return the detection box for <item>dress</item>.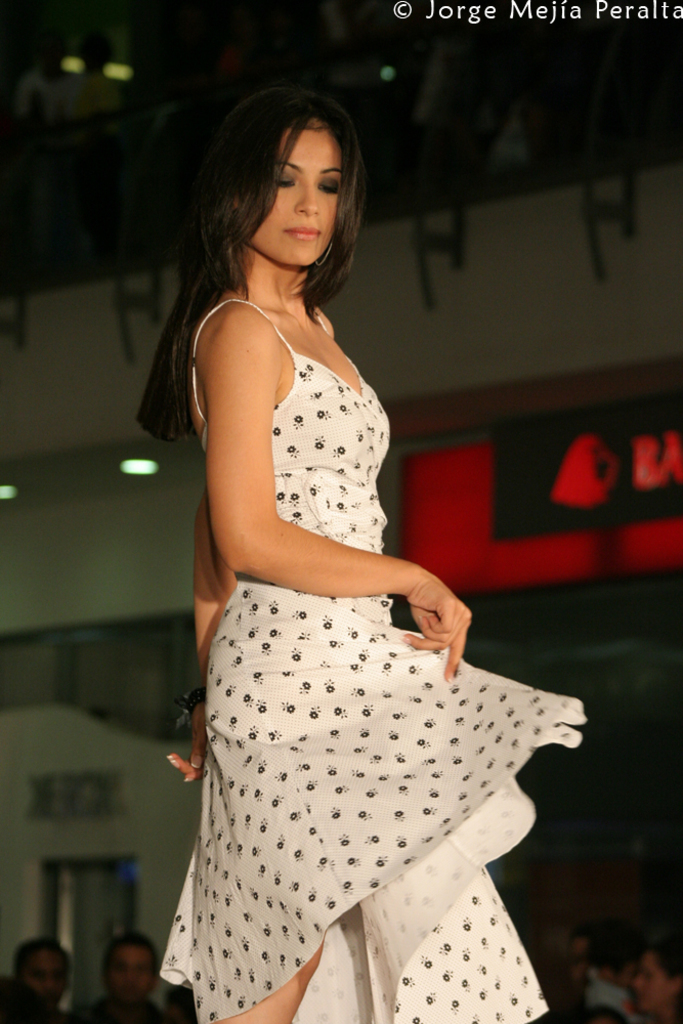
{"x1": 148, "y1": 297, "x2": 588, "y2": 1023}.
